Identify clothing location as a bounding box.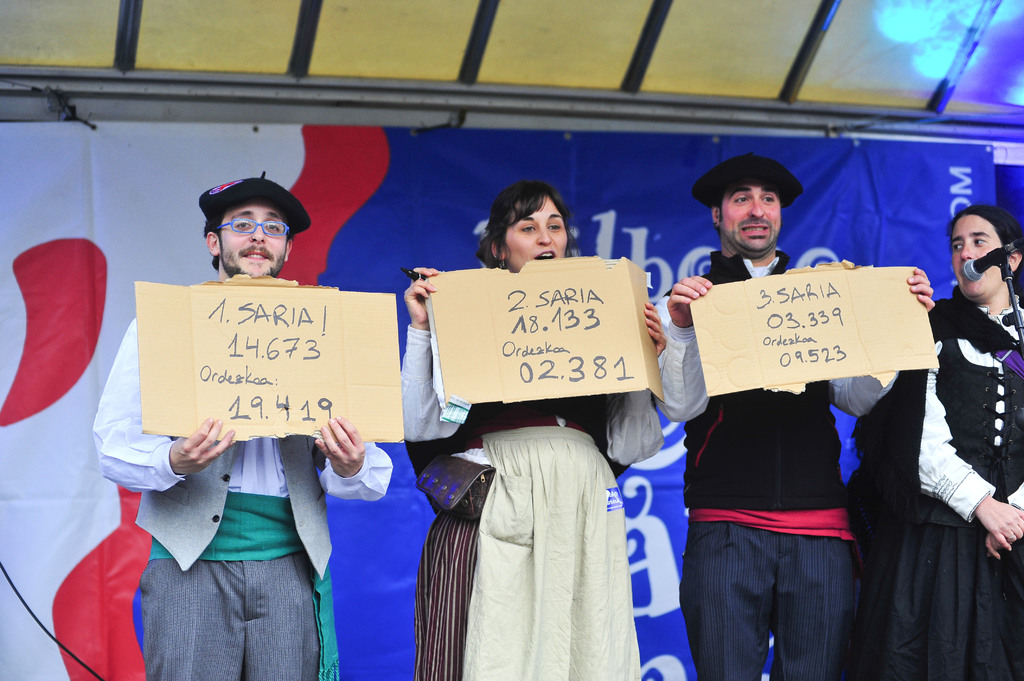
862 292 1023 680.
